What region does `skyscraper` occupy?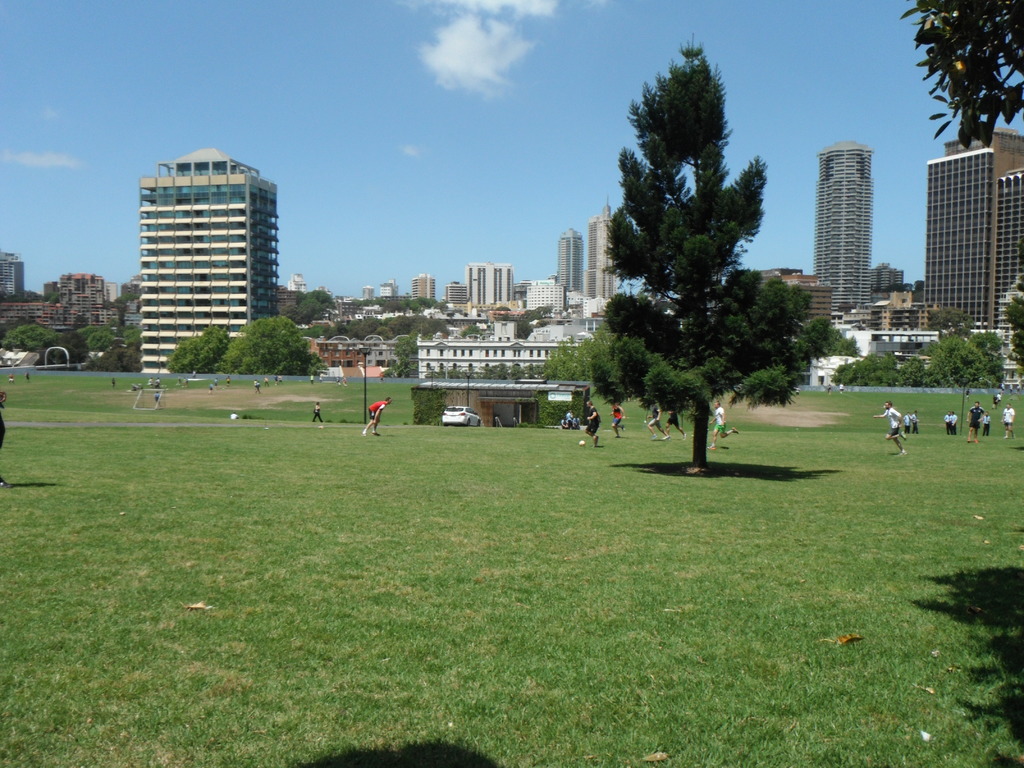
35:275:137:331.
